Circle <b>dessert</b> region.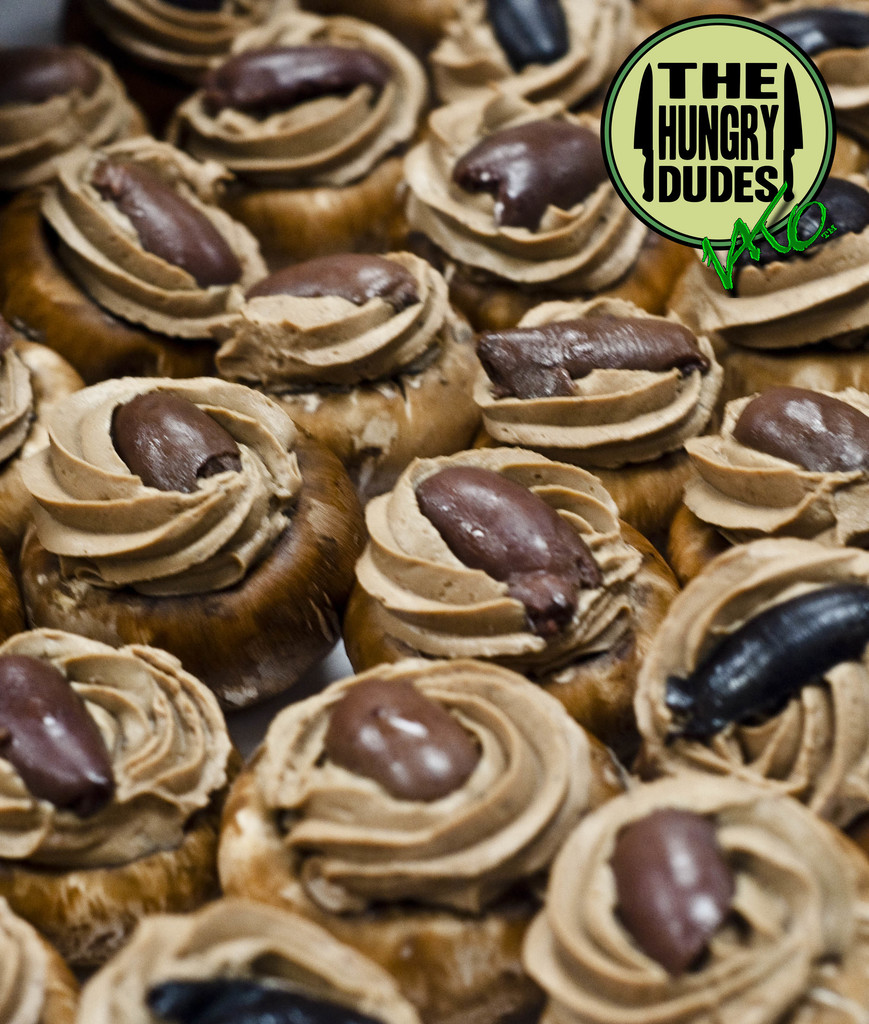
Region: box=[0, 897, 73, 1023].
